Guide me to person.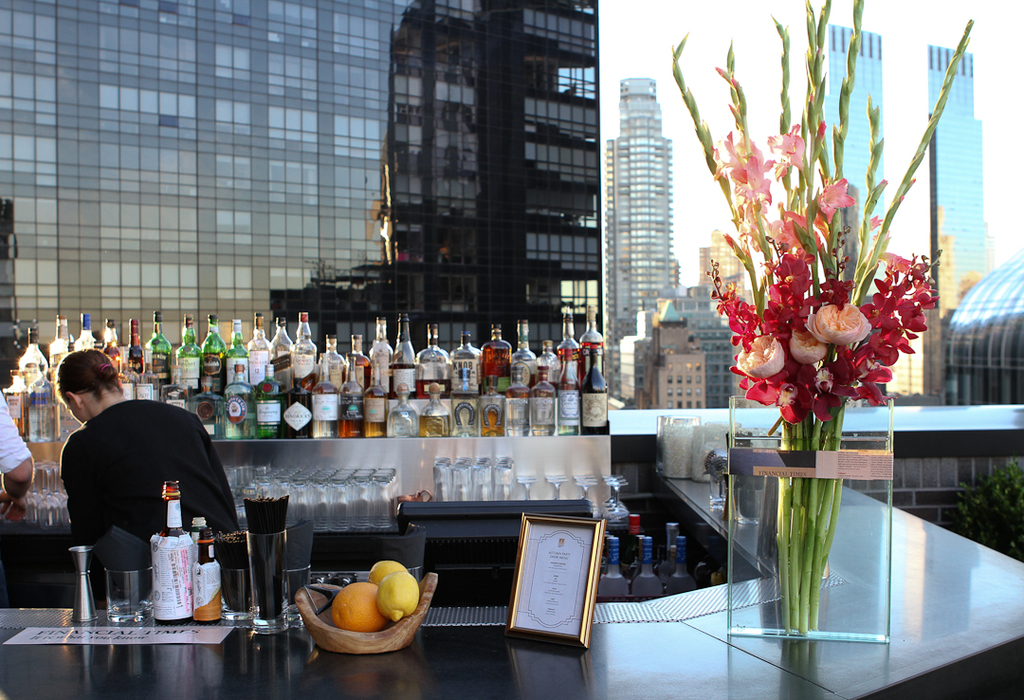
Guidance: 78, 356, 267, 646.
